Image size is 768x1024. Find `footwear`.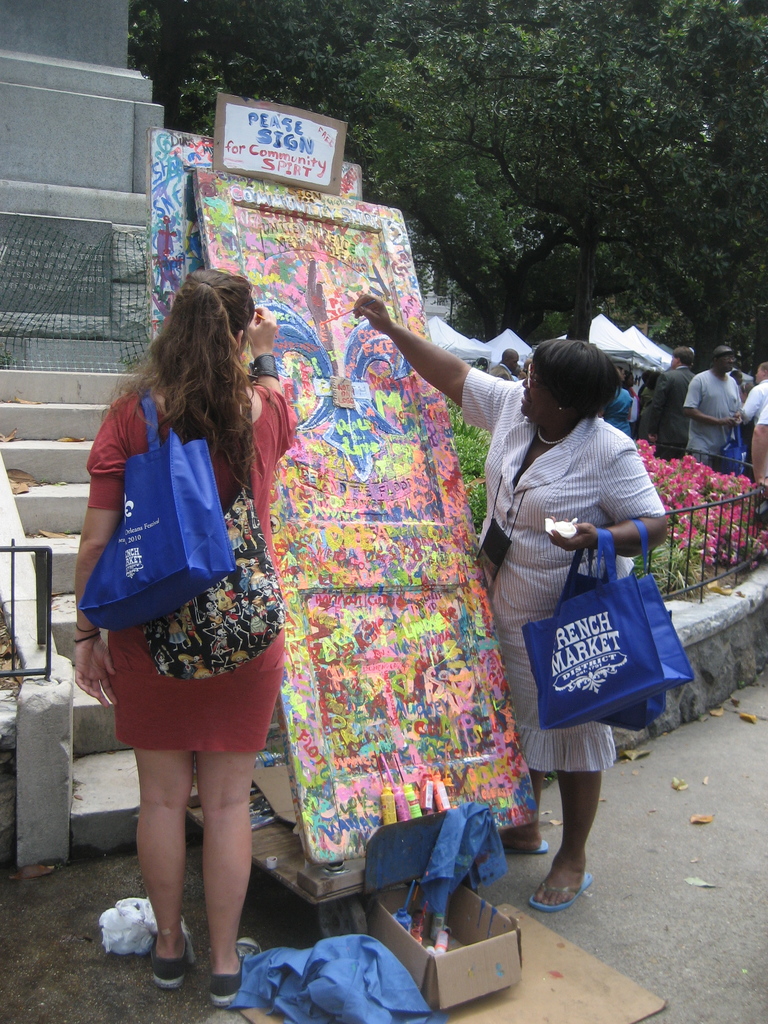
<region>501, 838, 548, 856</region>.
